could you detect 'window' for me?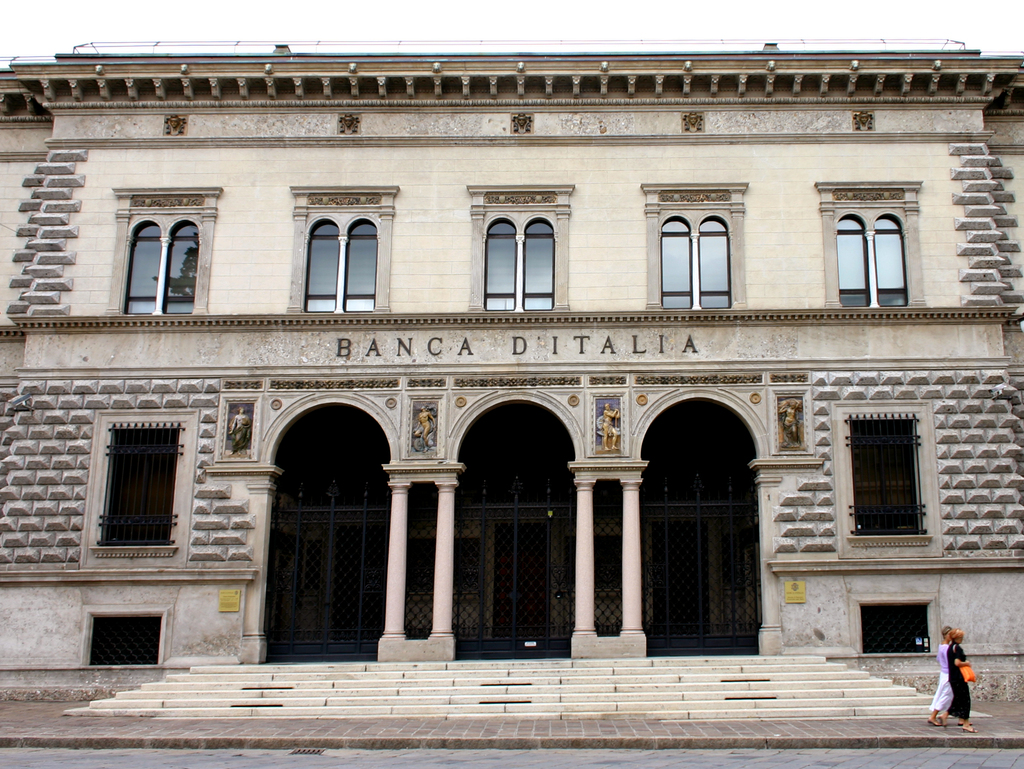
Detection result: BBox(93, 389, 174, 563).
